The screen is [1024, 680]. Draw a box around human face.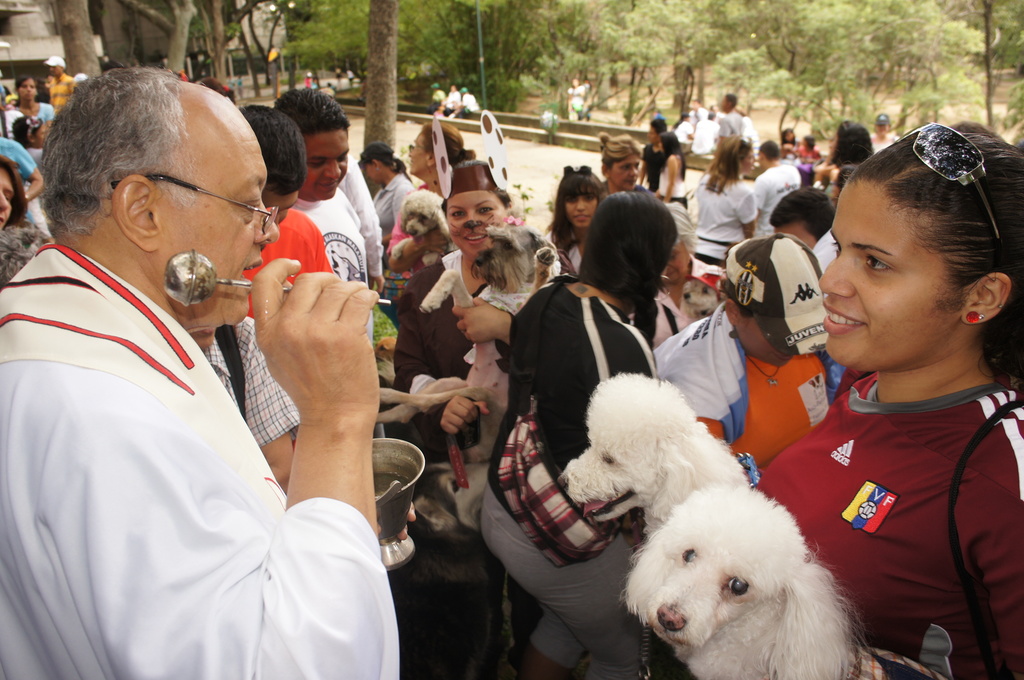
x1=450, y1=191, x2=505, y2=255.
